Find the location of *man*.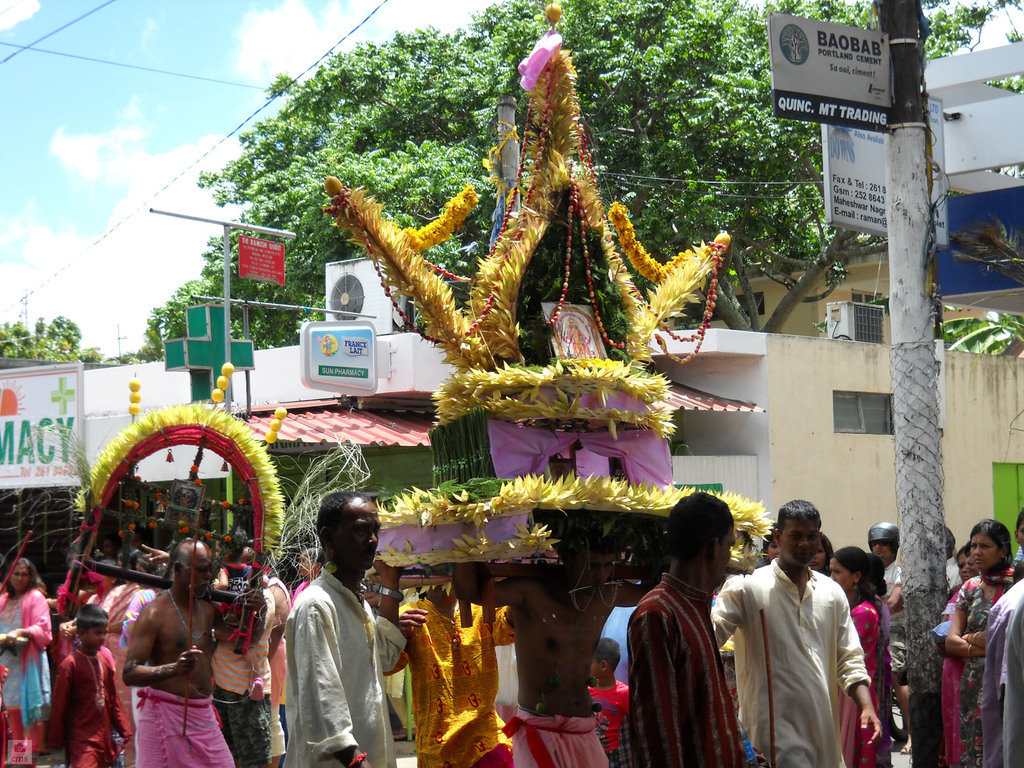
Location: Rect(564, 314, 591, 362).
